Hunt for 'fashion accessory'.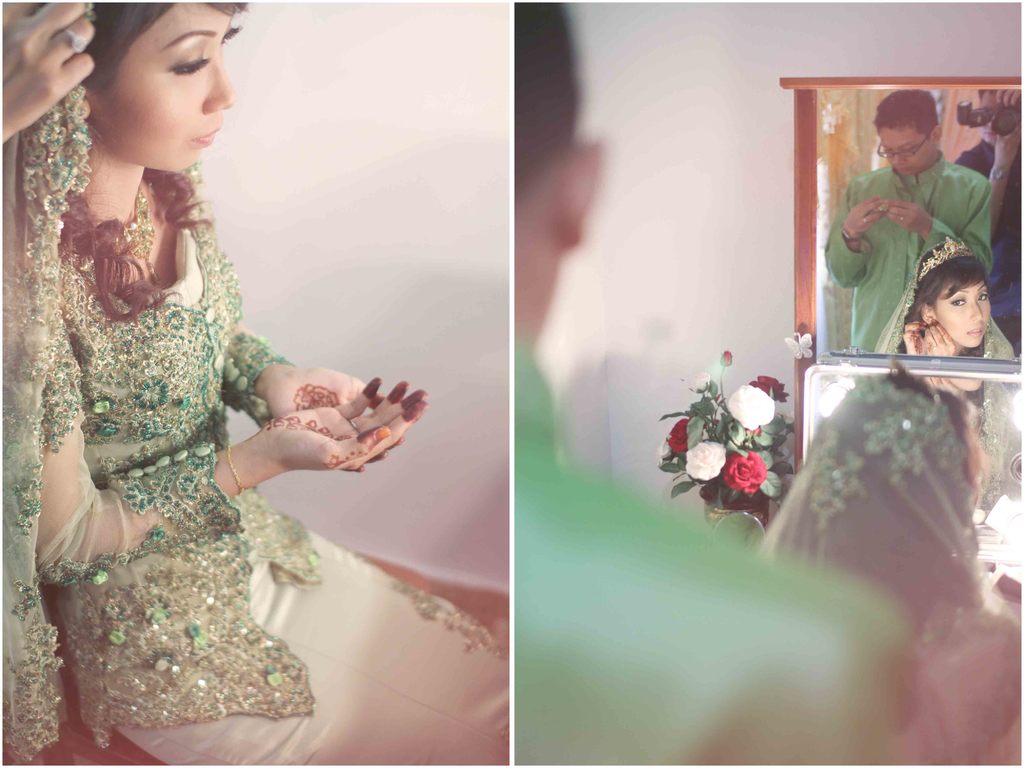
Hunted down at (920, 234, 979, 285).
